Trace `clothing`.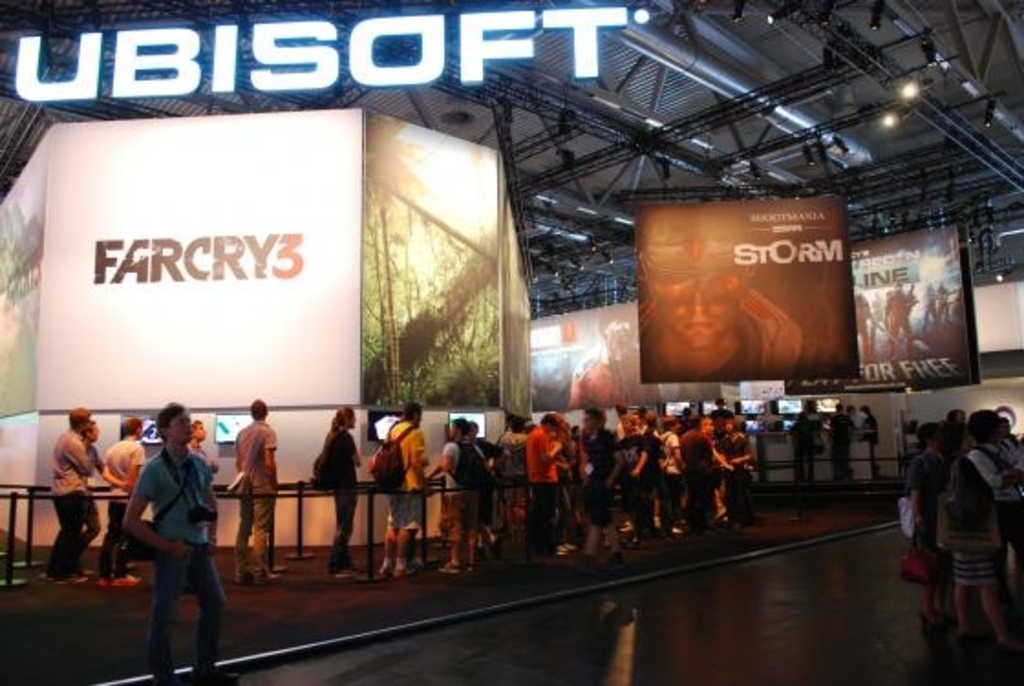
Traced to detection(84, 441, 106, 552).
